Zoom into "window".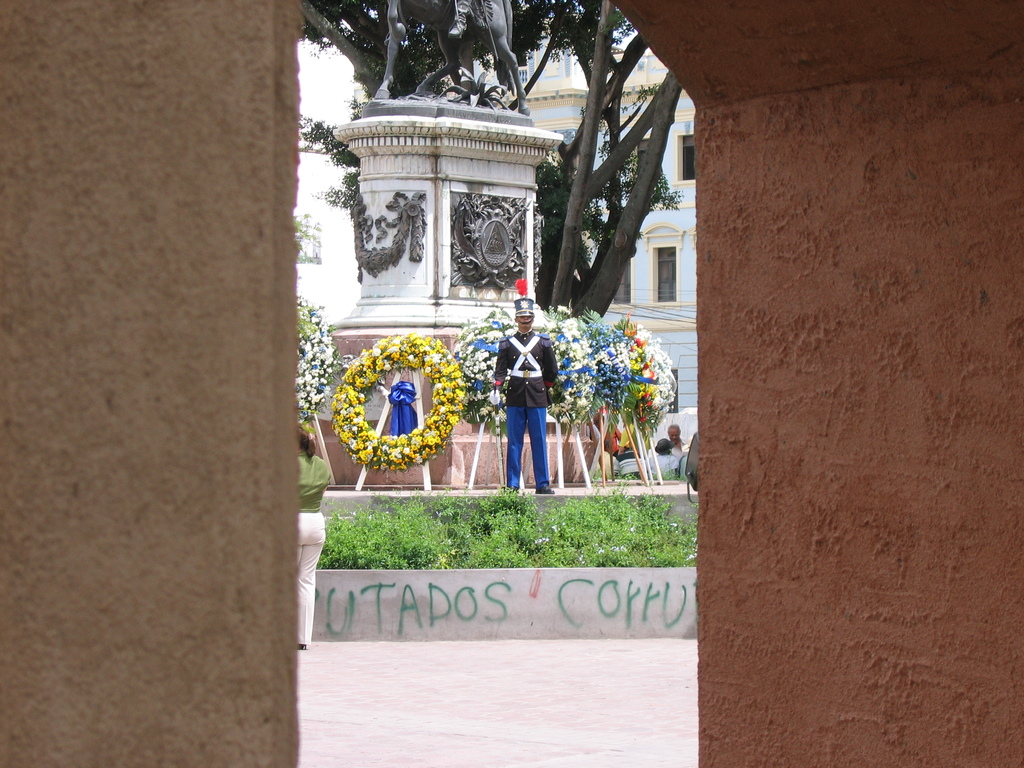
Zoom target: <box>666,368,679,415</box>.
